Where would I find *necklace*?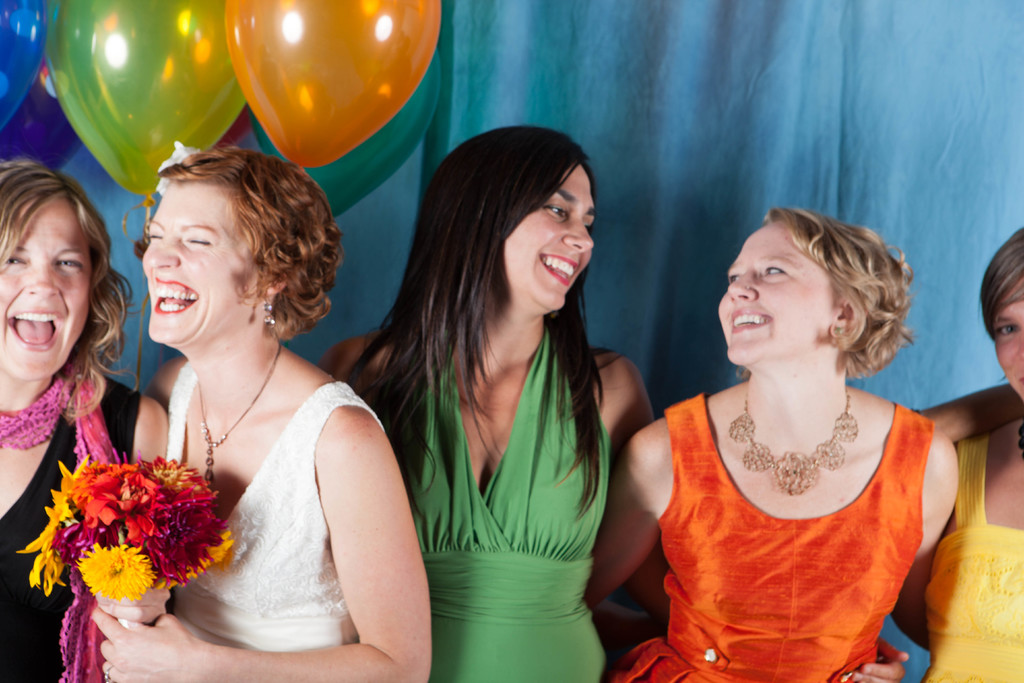
At crop(725, 383, 858, 499).
